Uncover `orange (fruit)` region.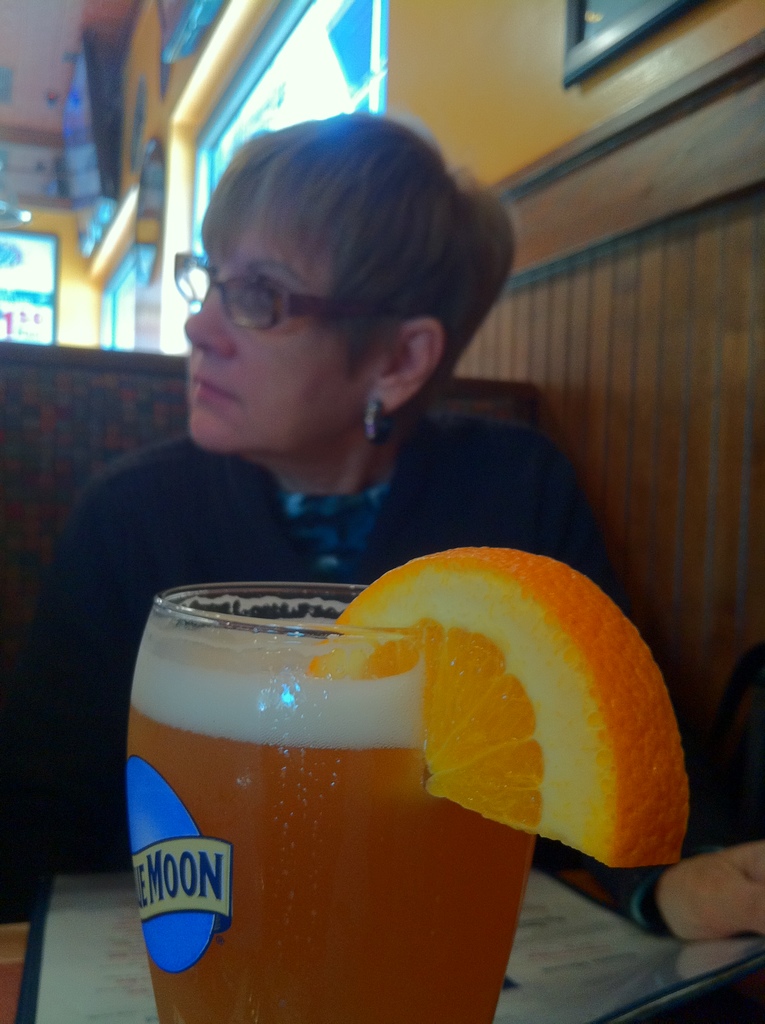
Uncovered: box=[312, 541, 688, 868].
